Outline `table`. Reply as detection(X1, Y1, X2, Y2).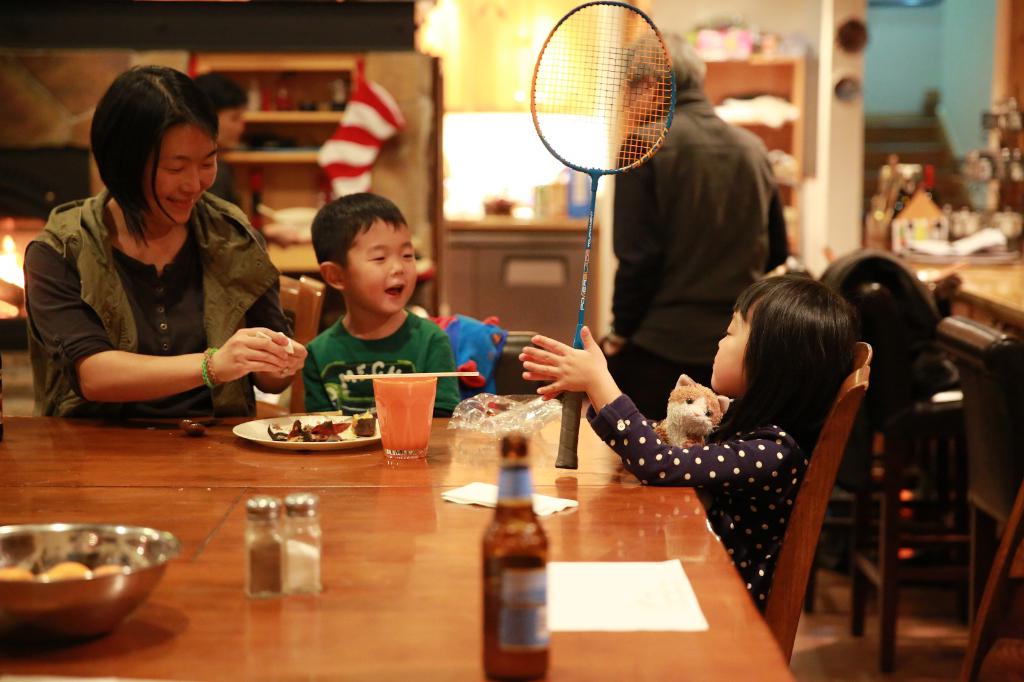
detection(17, 372, 685, 662).
